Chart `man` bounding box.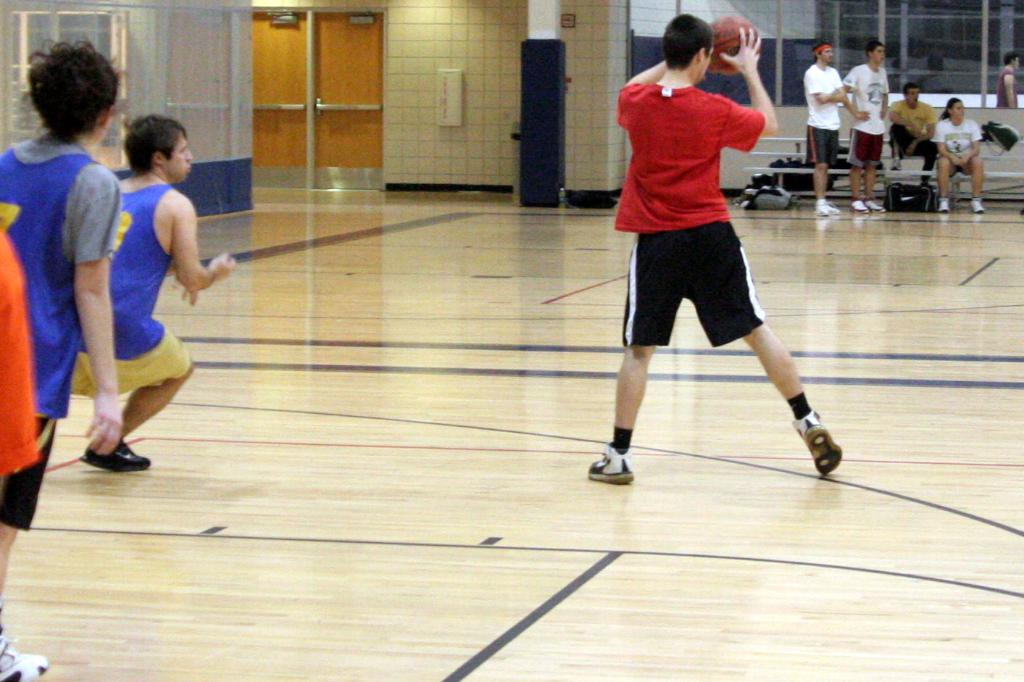
Charted: region(64, 107, 238, 471).
